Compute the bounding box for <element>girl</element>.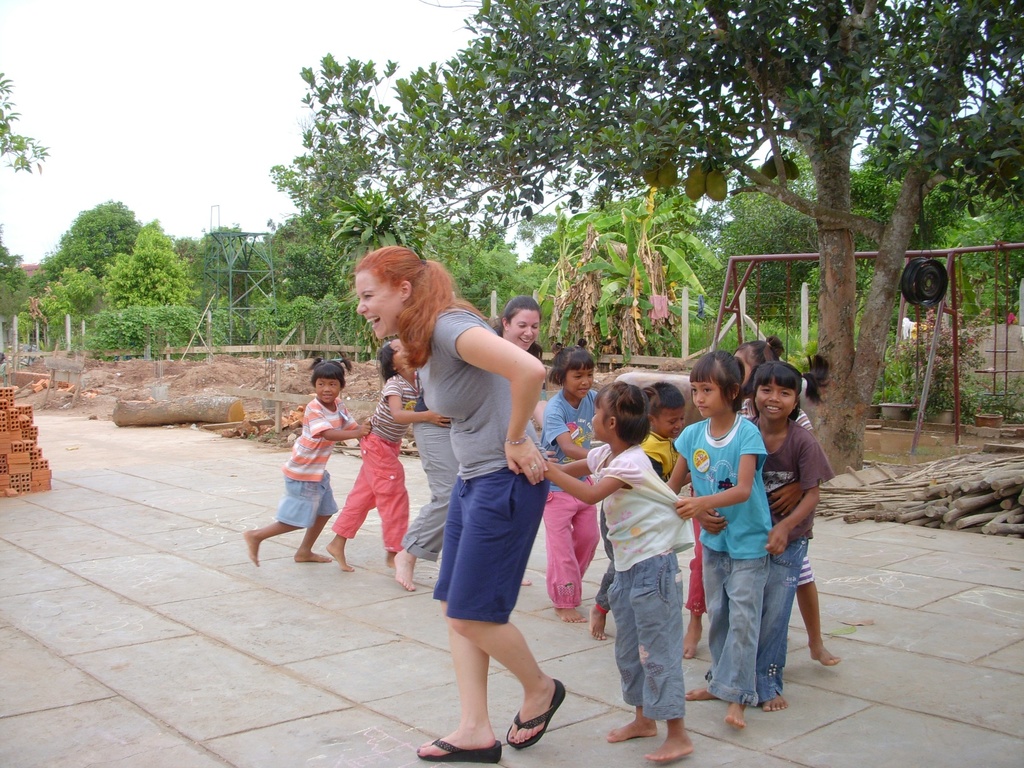
l=515, t=378, r=694, b=764.
